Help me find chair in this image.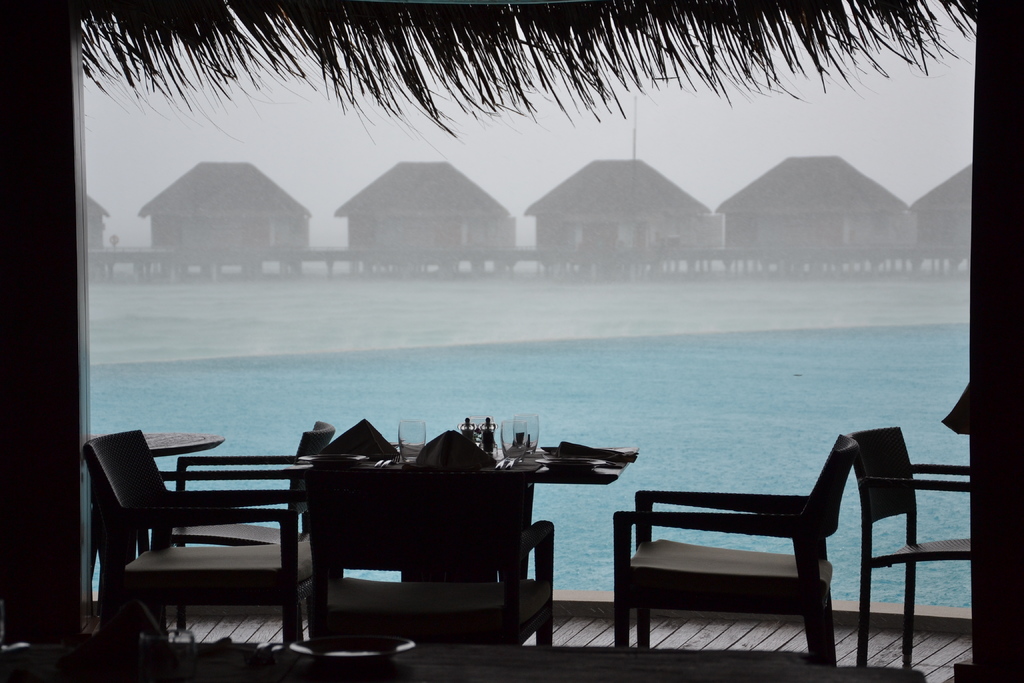
Found it: l=850, t=429, r=977, b=677.
